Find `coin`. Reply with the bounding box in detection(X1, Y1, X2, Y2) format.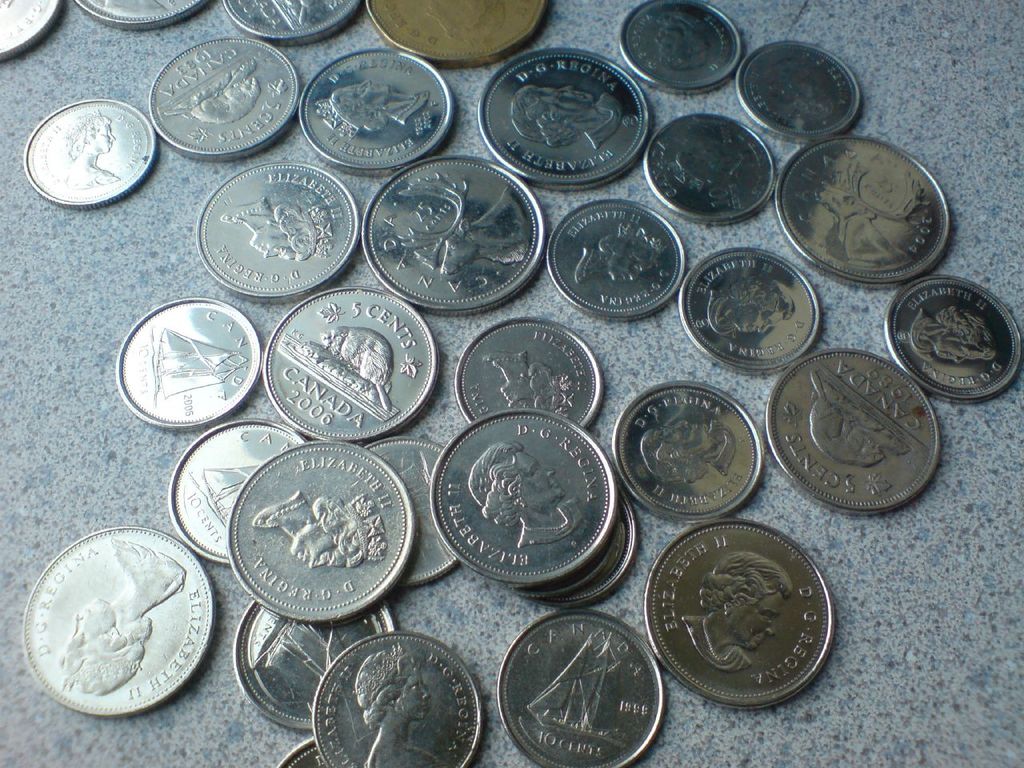
detection(762, 346, 942, 517).
